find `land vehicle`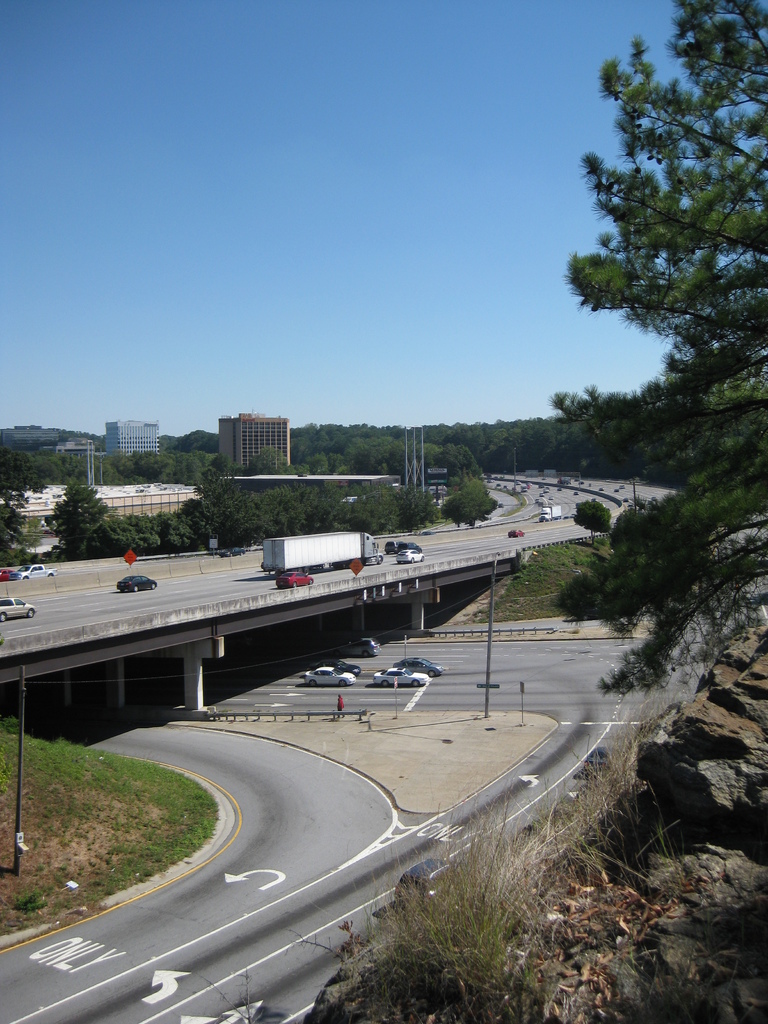
307 657 362 678
